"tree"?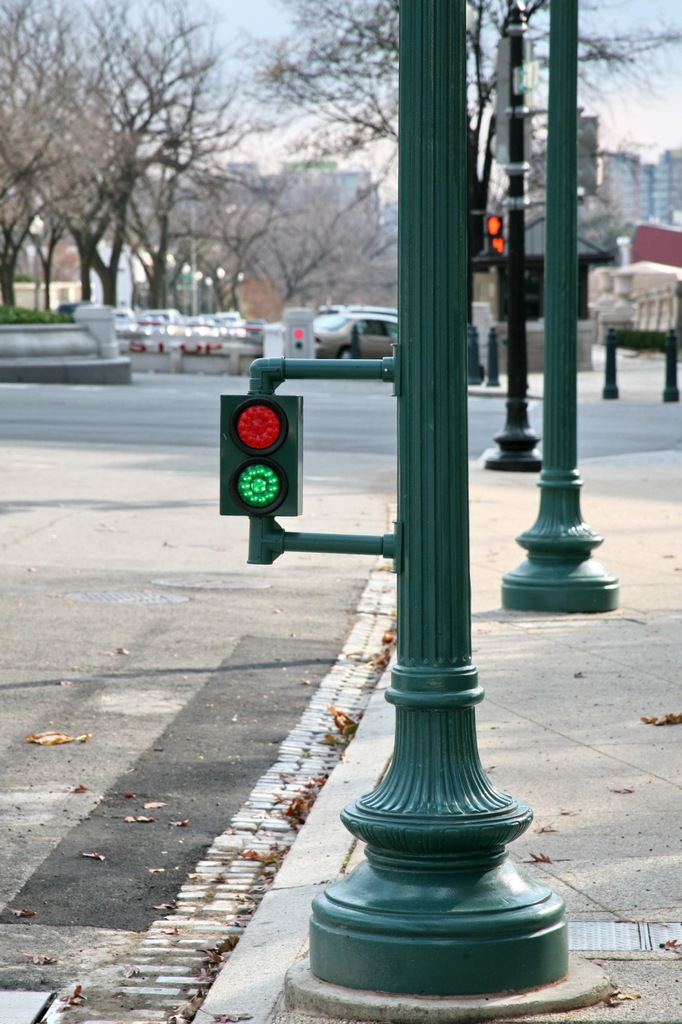
29 0 170 344
